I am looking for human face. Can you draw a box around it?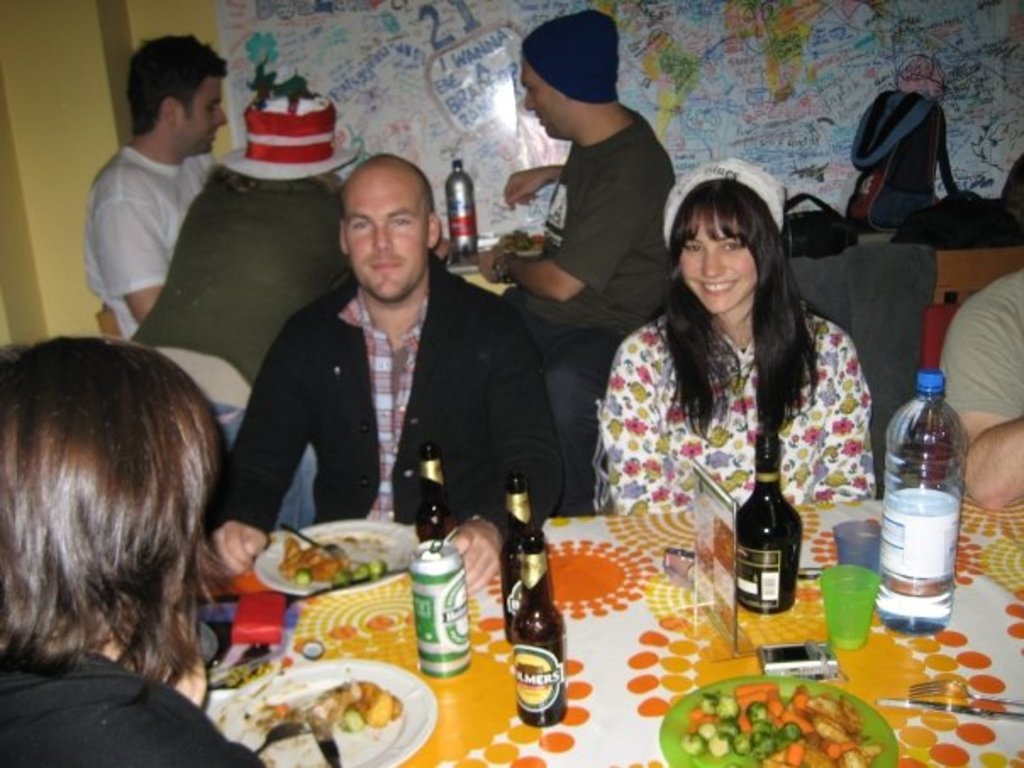
Sure, the bounding box is x1=526, y1=63, x2=565, y2=137.
